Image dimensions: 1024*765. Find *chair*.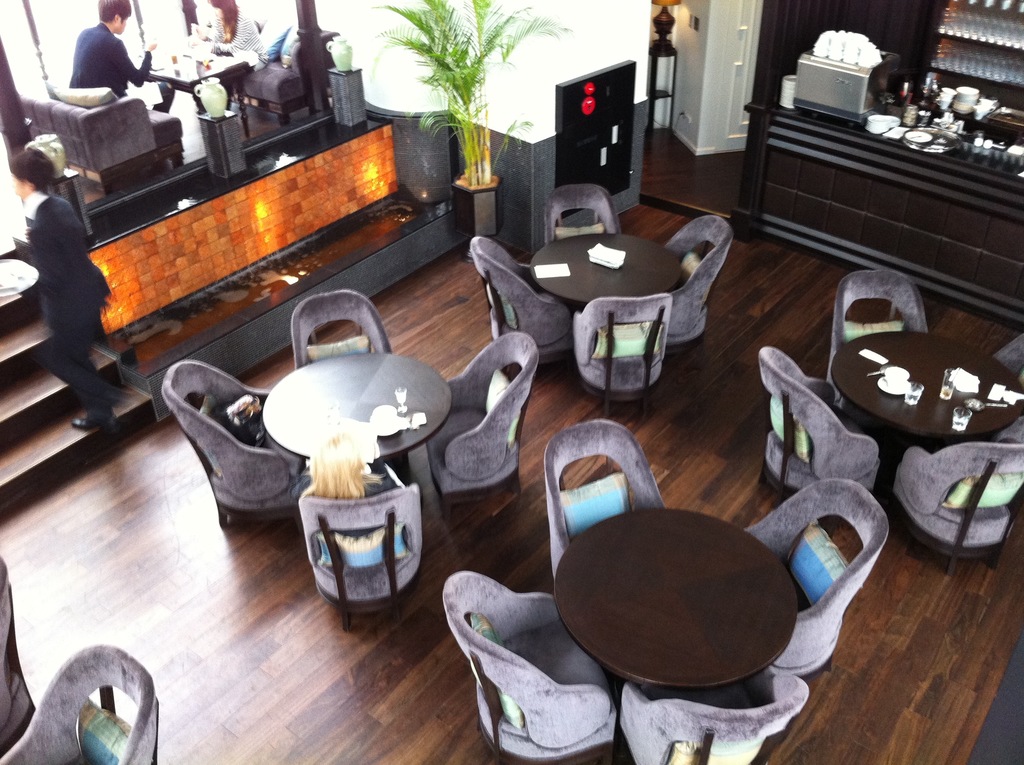
<bbox>543, 419, 665, 583</bbox>.
